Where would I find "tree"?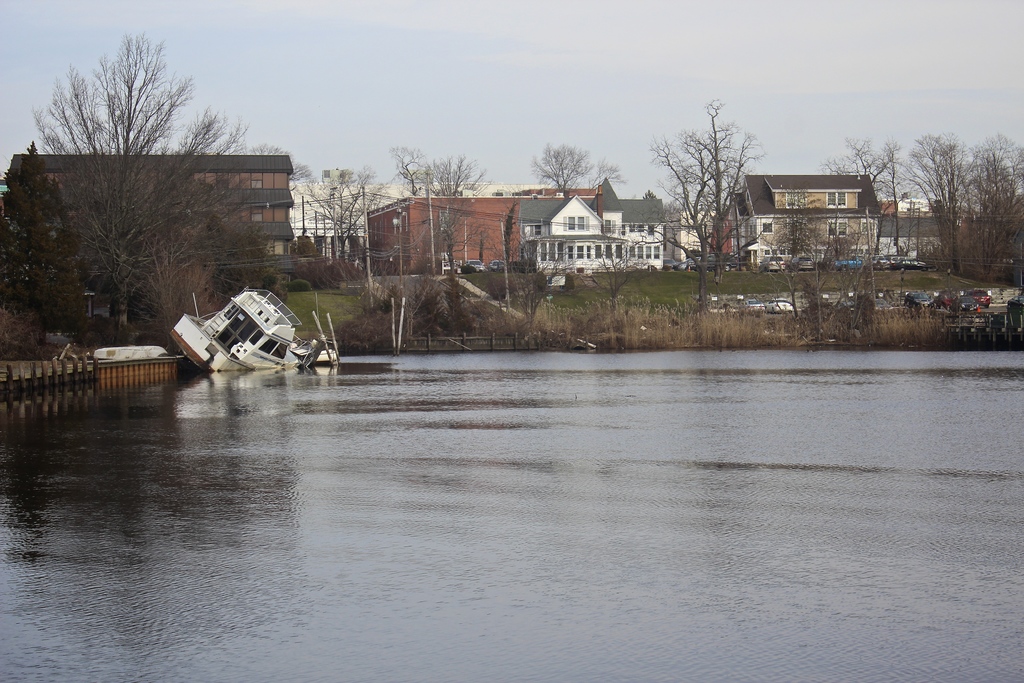
At x1=283 y1=162 x2=388 y2=281.
